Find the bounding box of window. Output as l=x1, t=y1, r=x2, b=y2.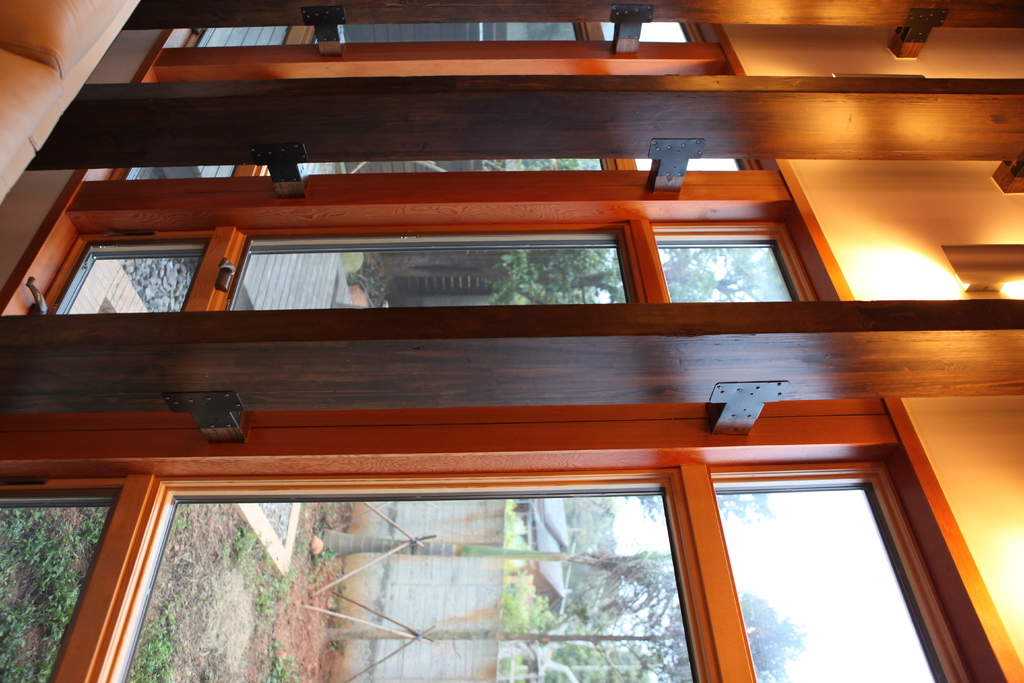
l=651, t=211, r=805, b=313.
